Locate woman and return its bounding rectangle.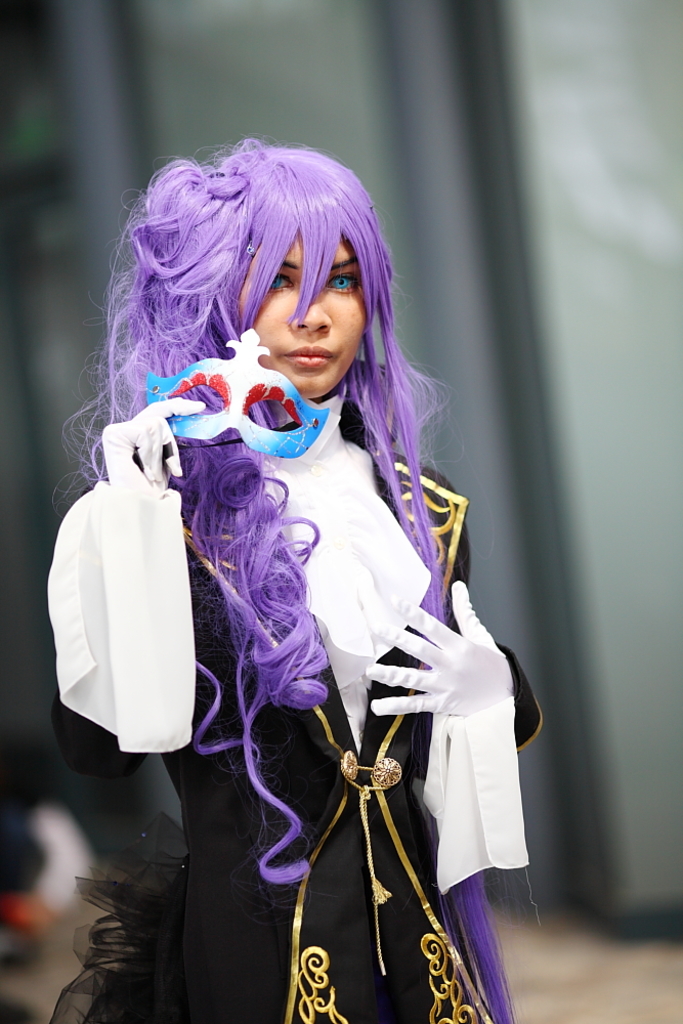
rect(104, 142, 528, 997).
